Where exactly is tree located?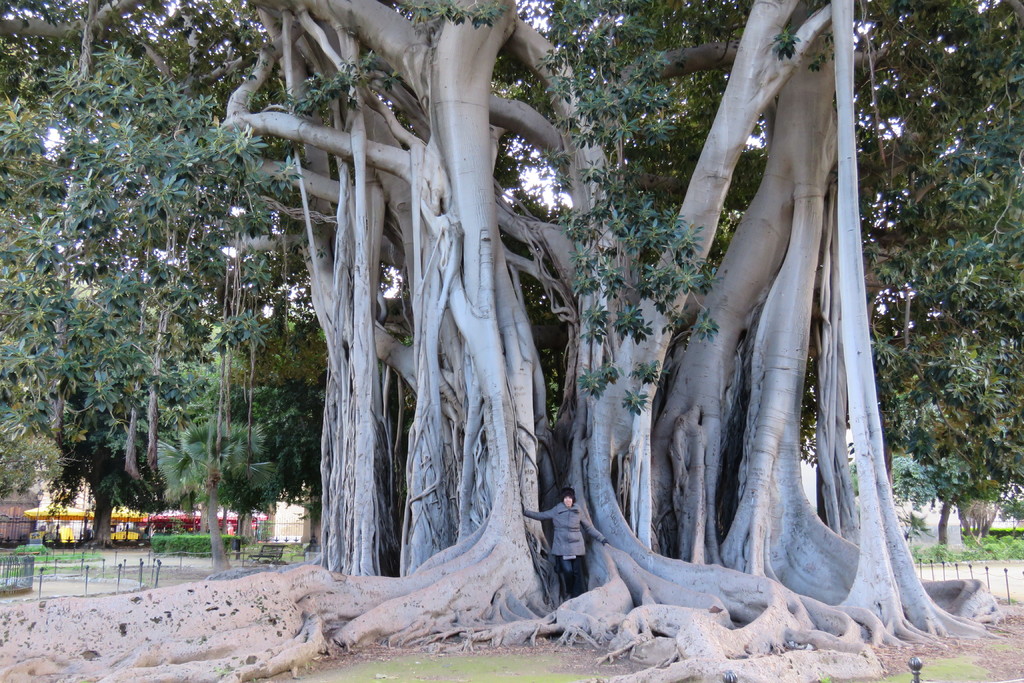
Its bounding box is BBox(847, 449, 1016, 547).
